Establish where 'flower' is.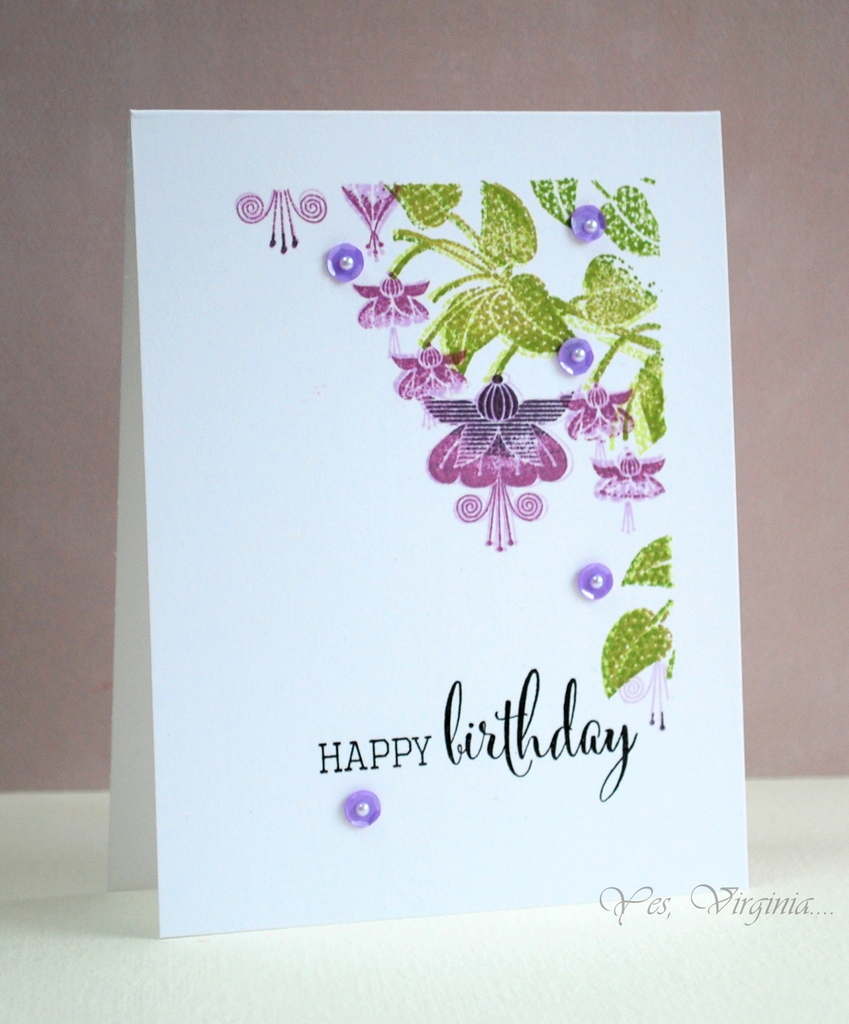
Established at 348/267/430/356.
